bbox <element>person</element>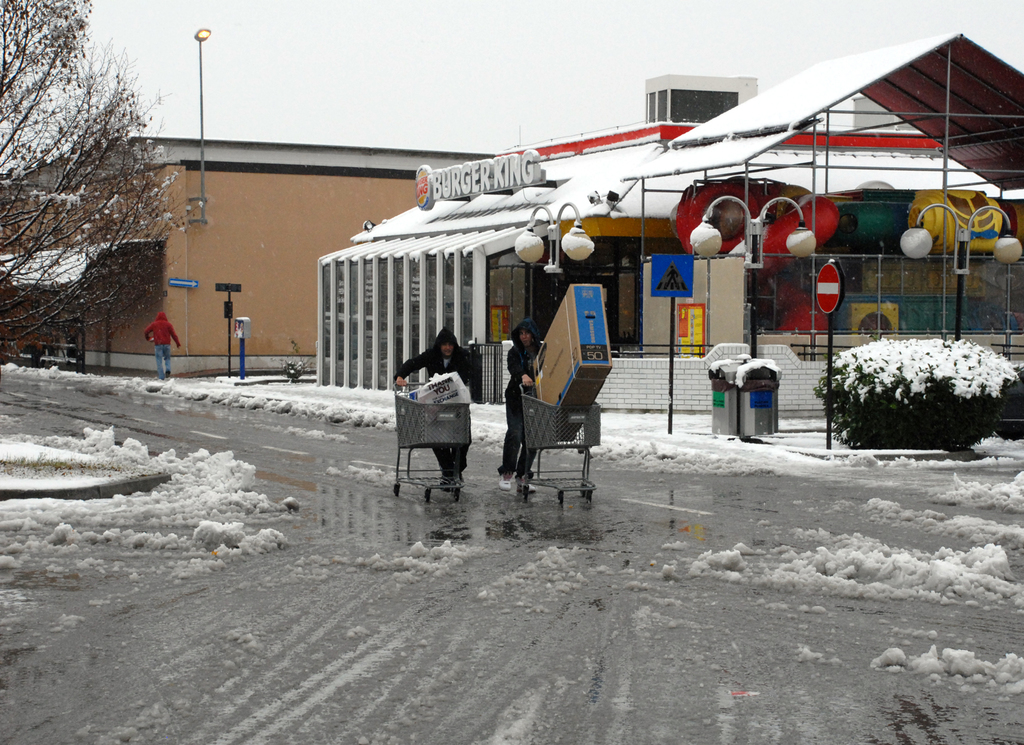
l=496, t=317, r=540, b=493
